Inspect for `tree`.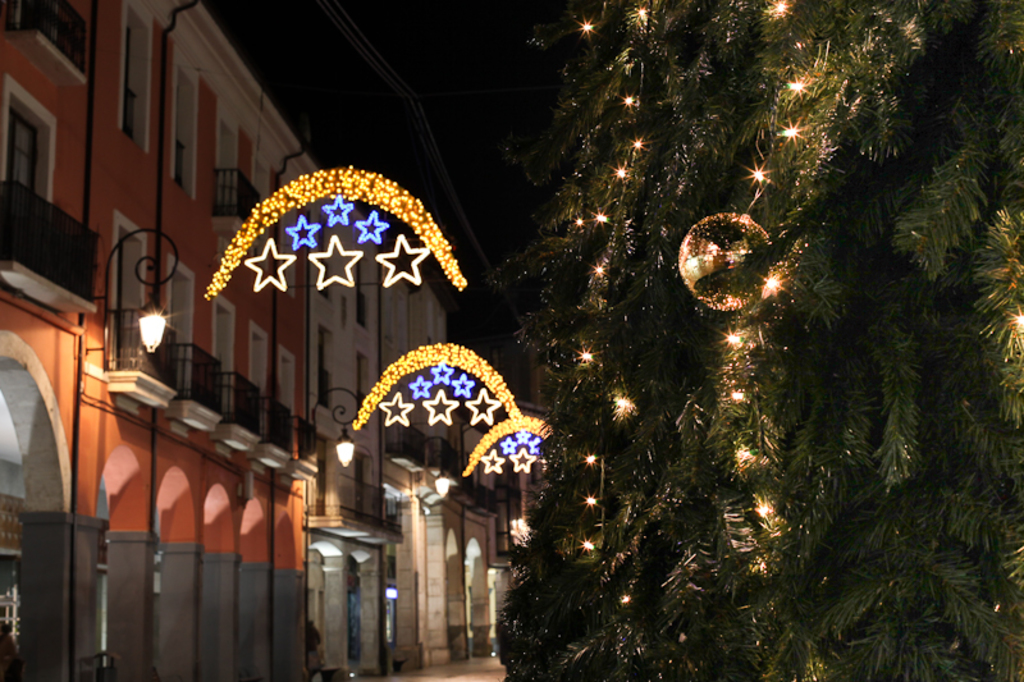
Inspection: 492, 0, 1023, 681.
